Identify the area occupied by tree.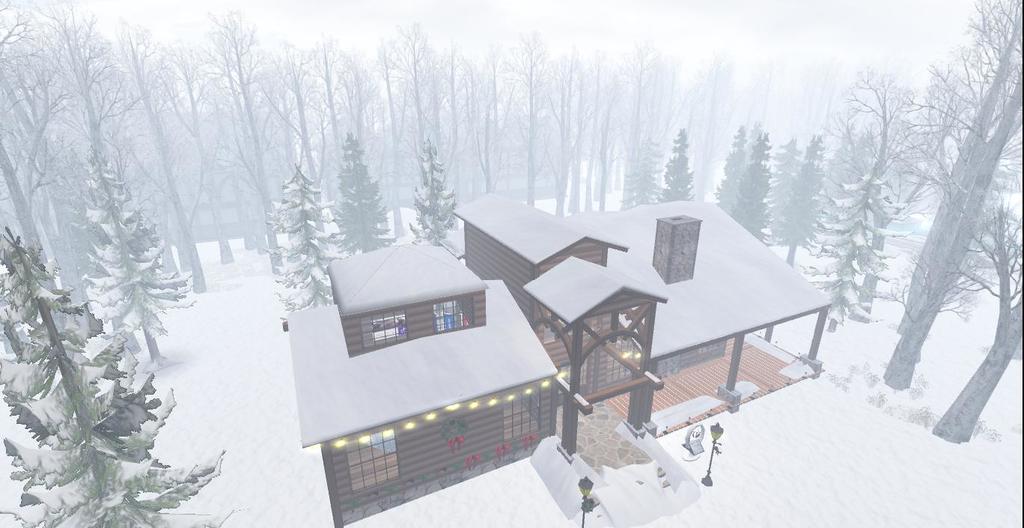
Area: 846,61,909,200.
